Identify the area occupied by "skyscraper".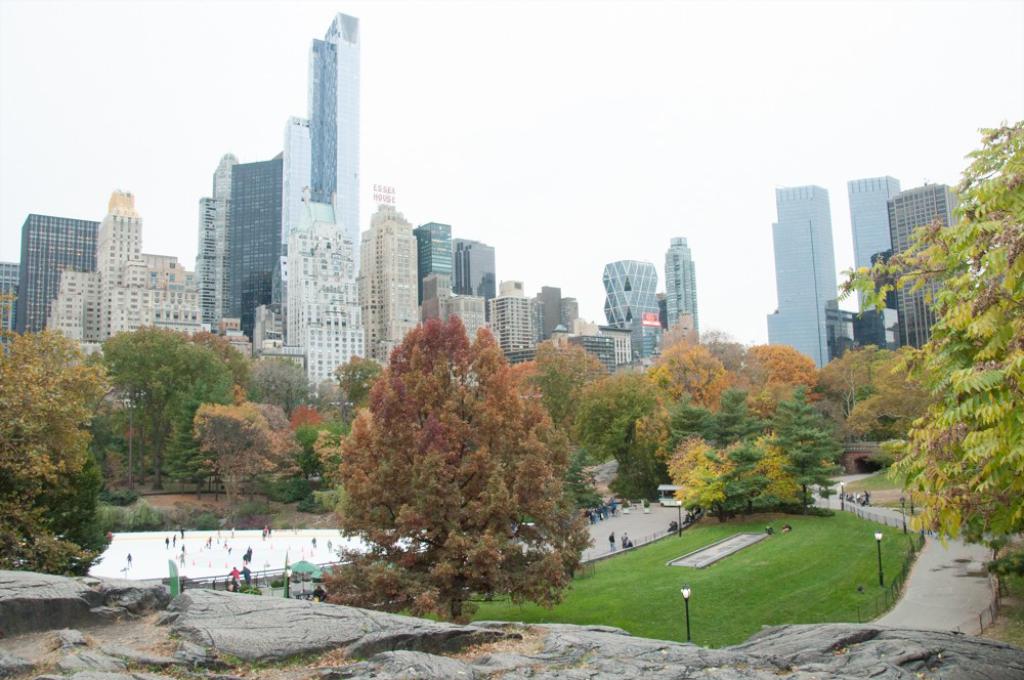
Area: 0 207 101 339.
